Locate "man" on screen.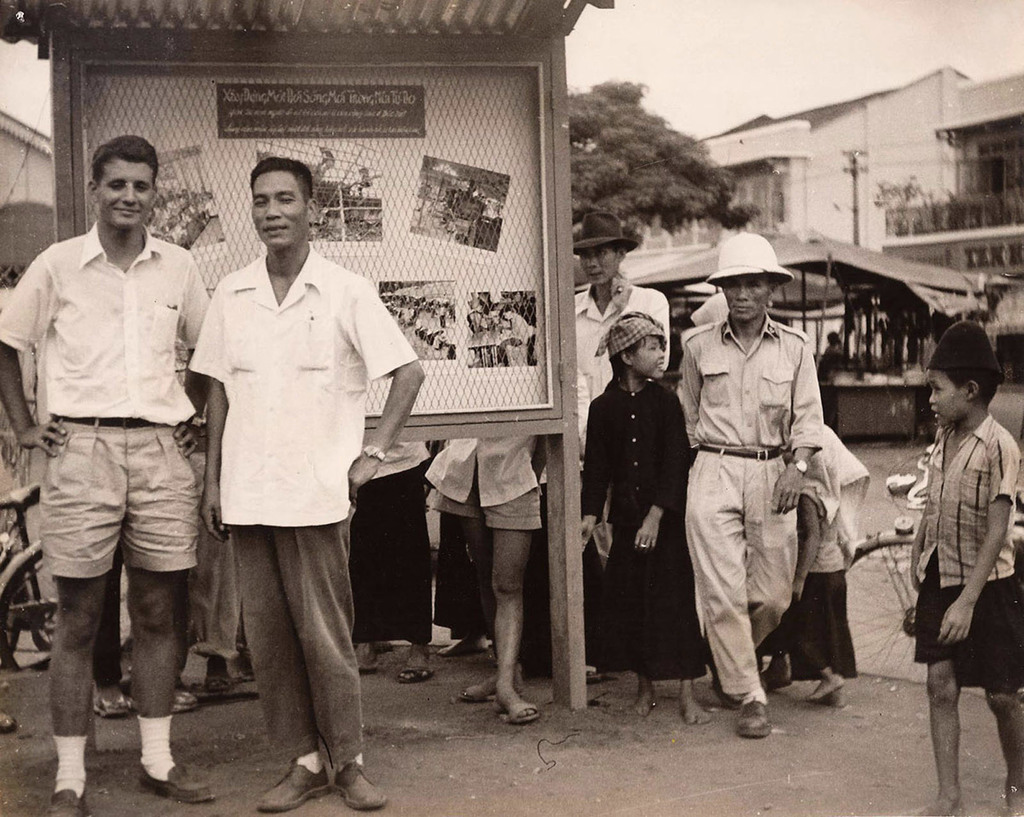
On screen at left=0, top=129, right=215, bottom=816.
